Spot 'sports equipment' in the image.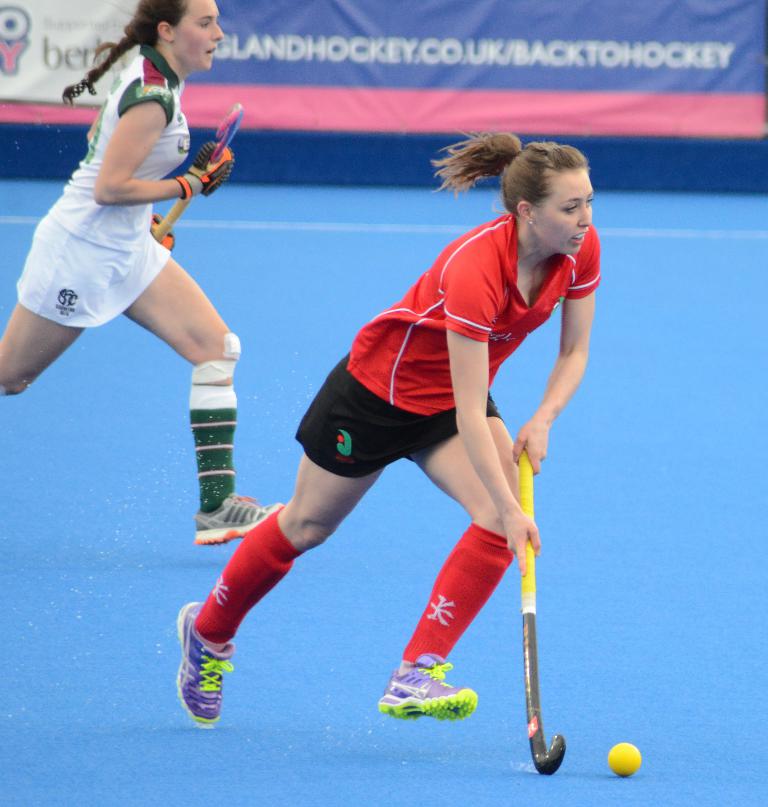
'sports equipment' found at 159/103/238/242.
